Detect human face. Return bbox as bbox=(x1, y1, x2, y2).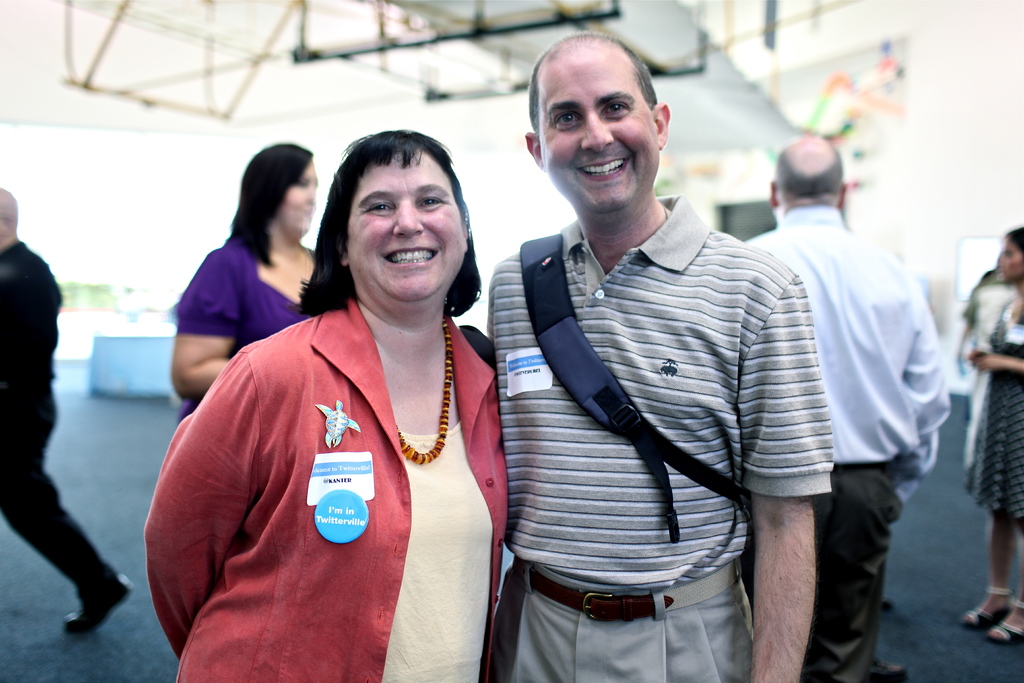
bbox=(345, 149, 468, 308).
